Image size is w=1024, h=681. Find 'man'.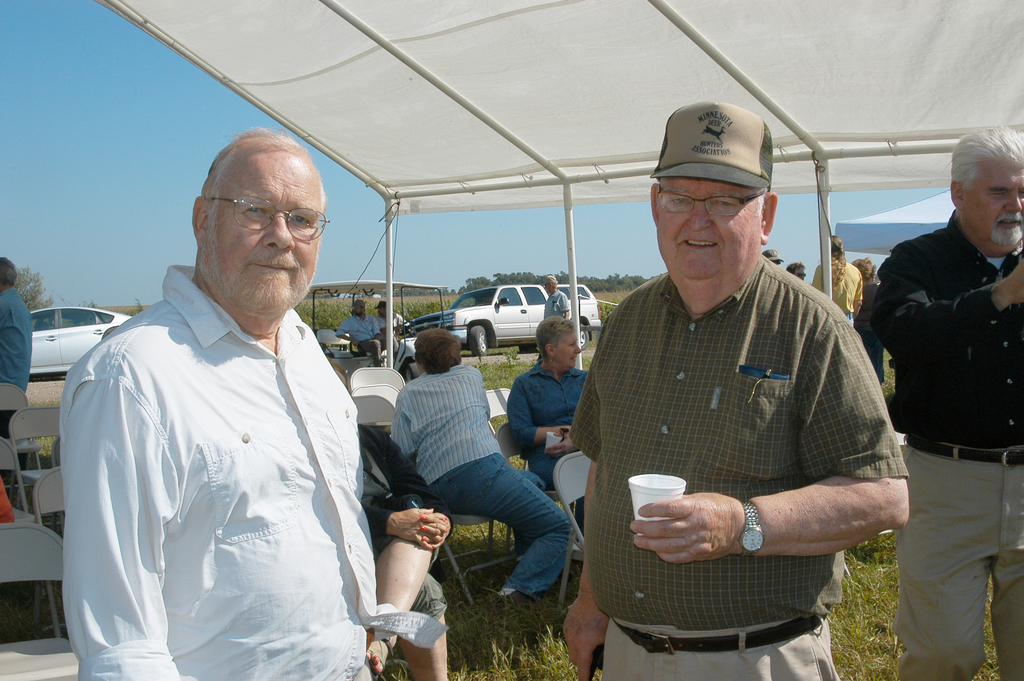
{"x1": 812, "y1": 236, "x2": 862, "y2": 325}.
